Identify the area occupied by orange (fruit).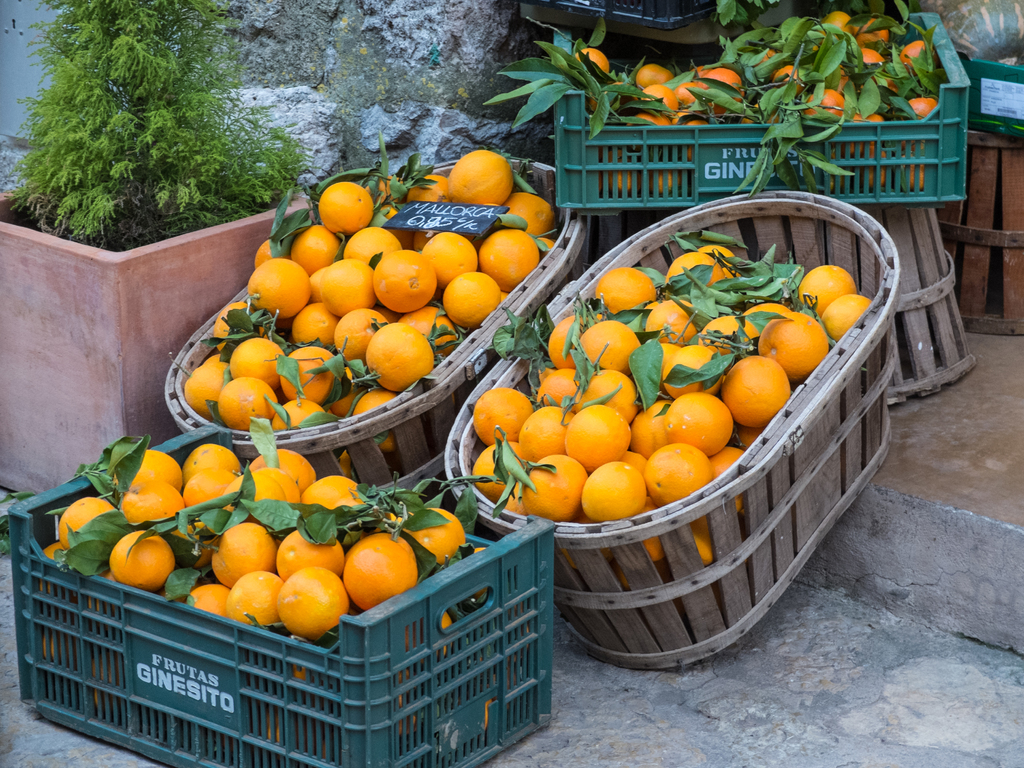
Area: [x1=122, y1=481, x2=185, y2=524].
